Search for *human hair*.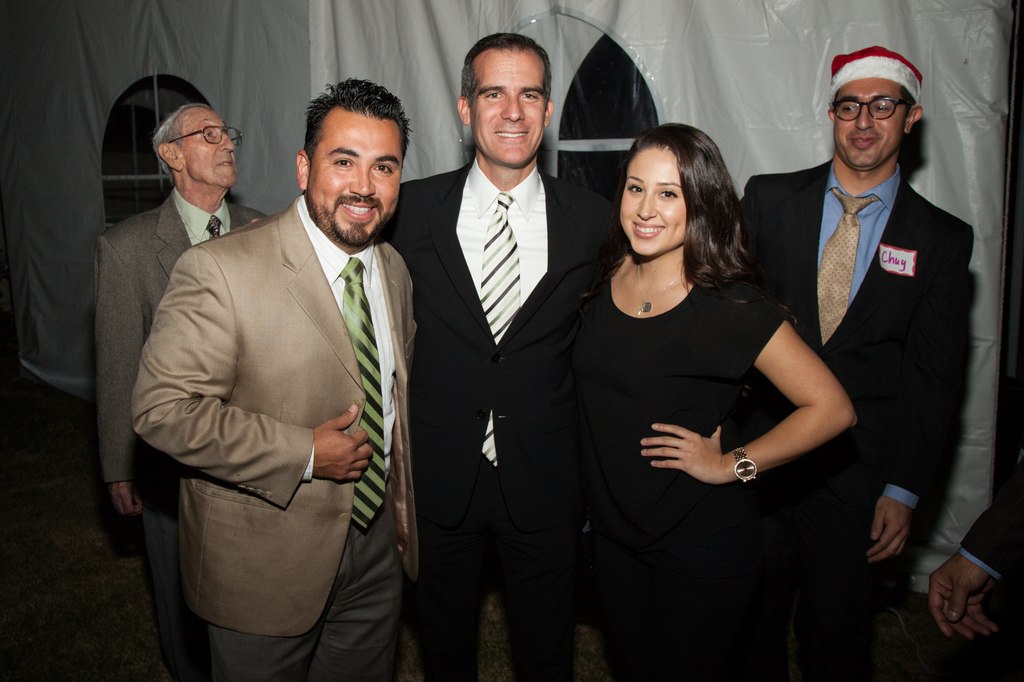
Found at [458, 33, 554, 114].
